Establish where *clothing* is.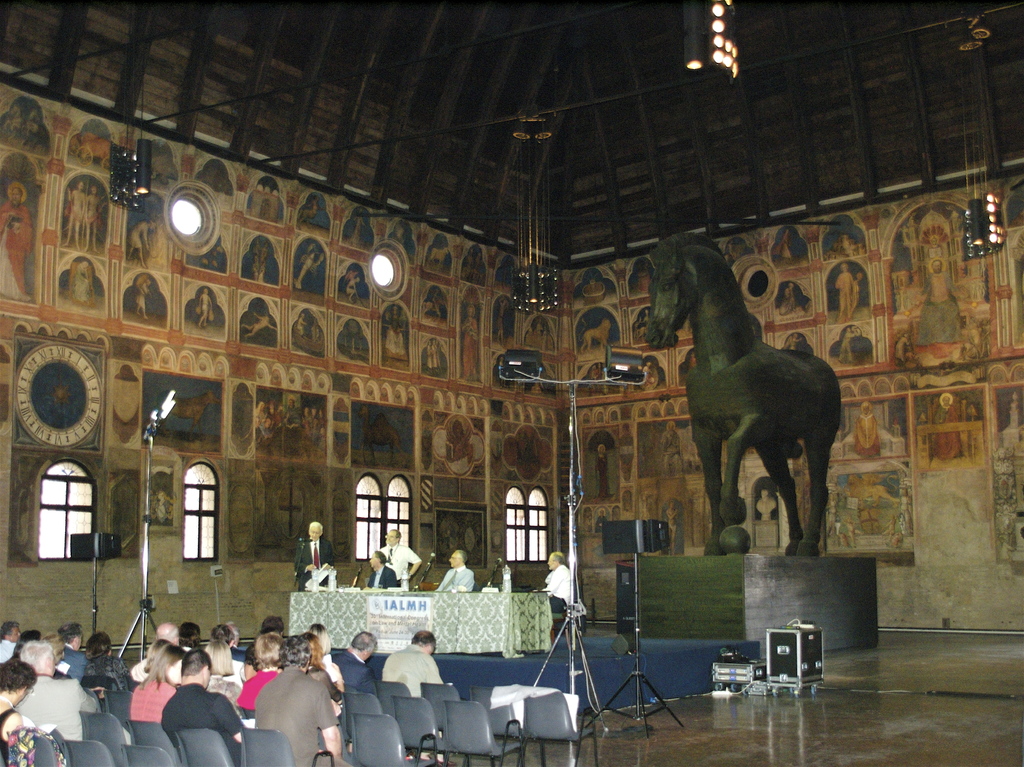
Established at {"x1": 240, "y1": 657, "x2": 330, "y2": 762}.
